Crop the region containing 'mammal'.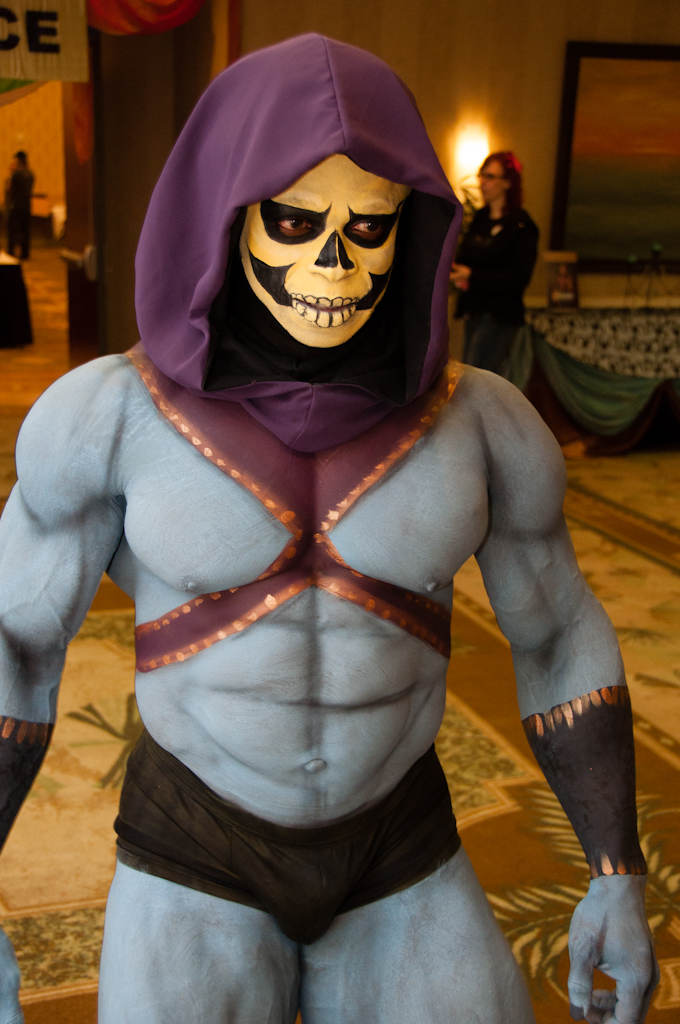
Crop region: Rect(446, 148, 549, 382).
